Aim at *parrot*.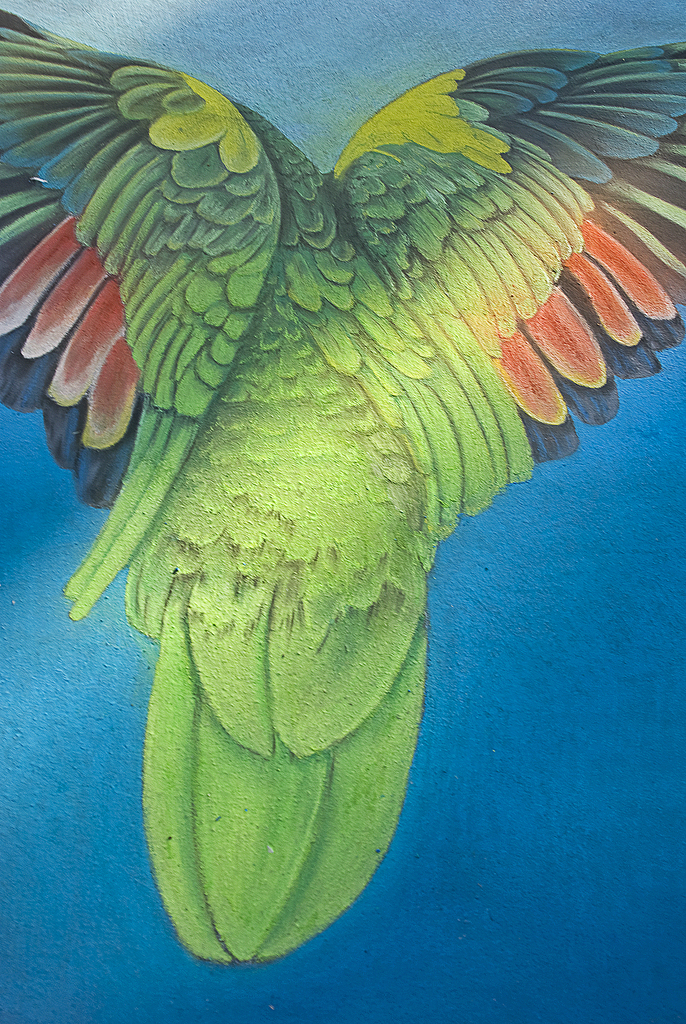
Aimed at Rect(0, 9, 685, 959).
